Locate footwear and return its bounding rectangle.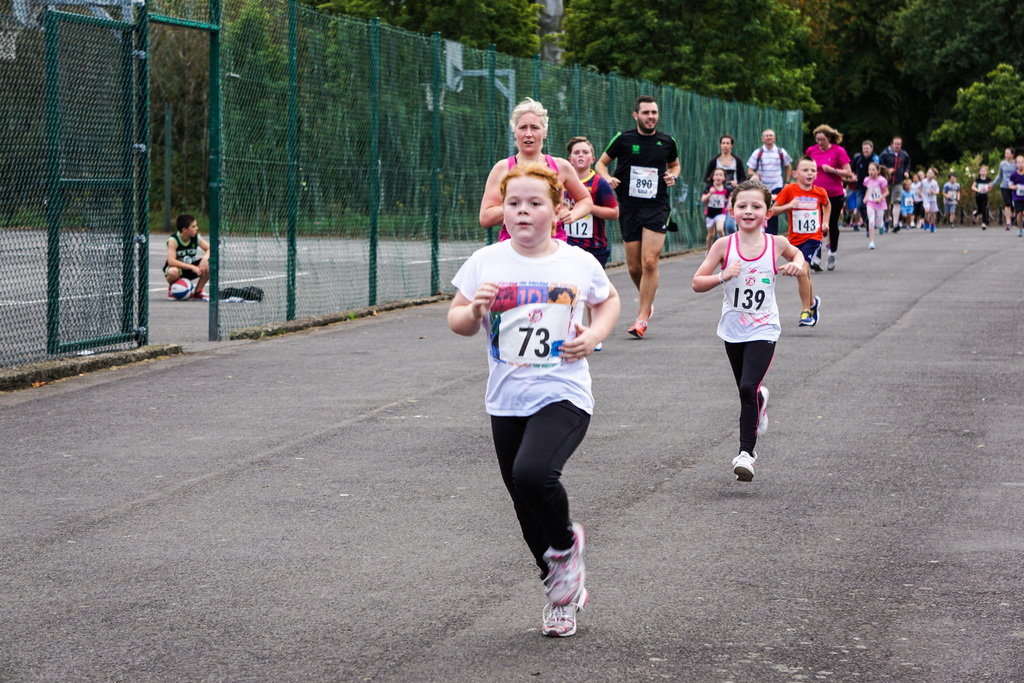
Rect(627, 315, 646, 336).
